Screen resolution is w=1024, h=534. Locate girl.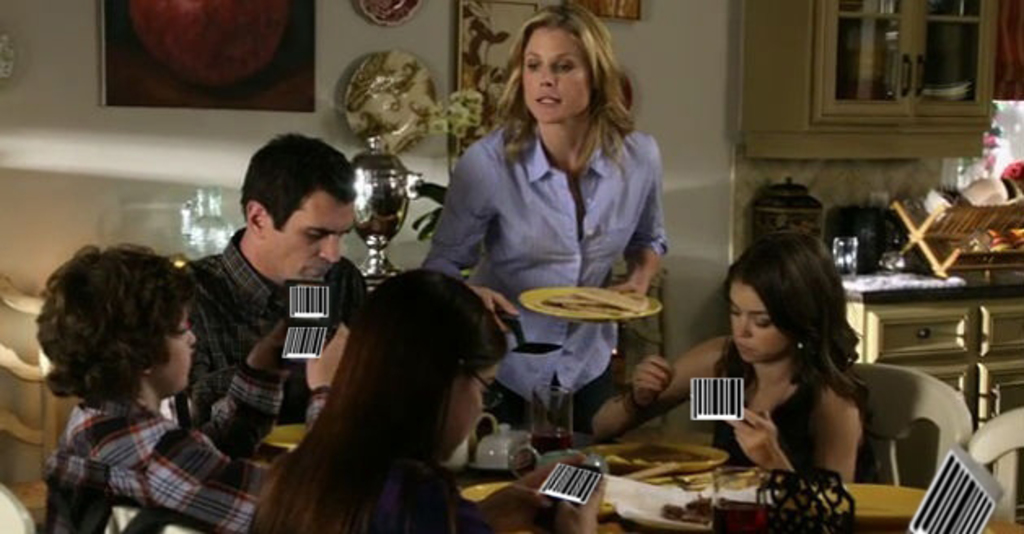
x1=425 y1=2 x2=661 y2=422.
